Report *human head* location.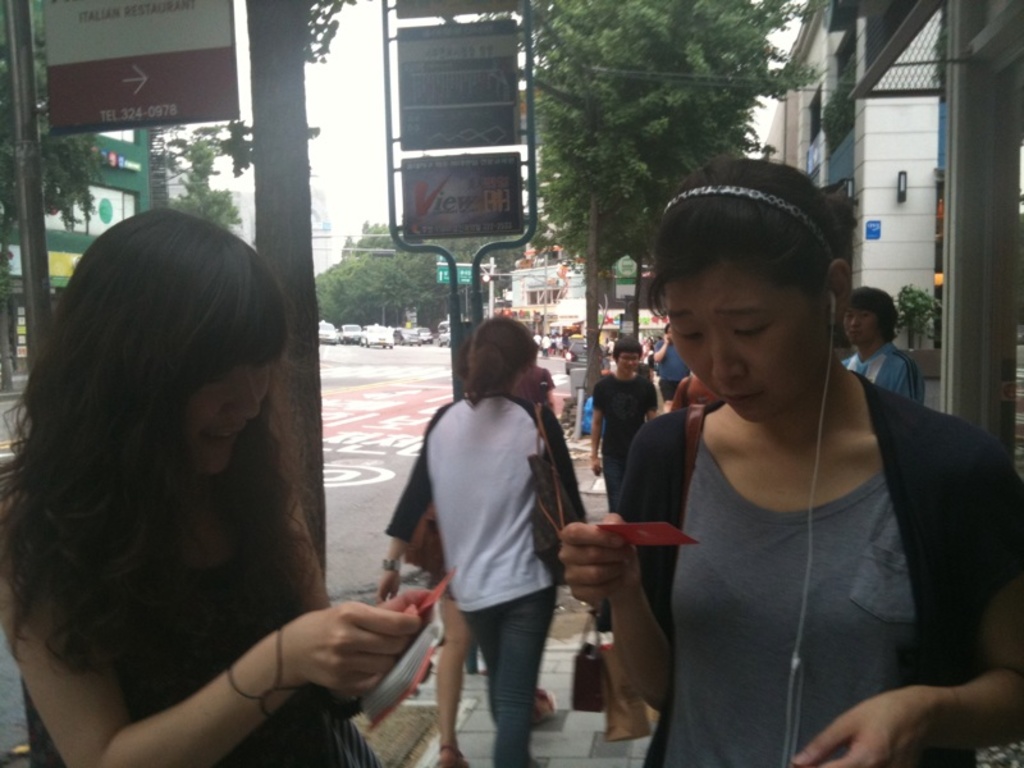
Report: bbox=(609, 338, 646, 378).
